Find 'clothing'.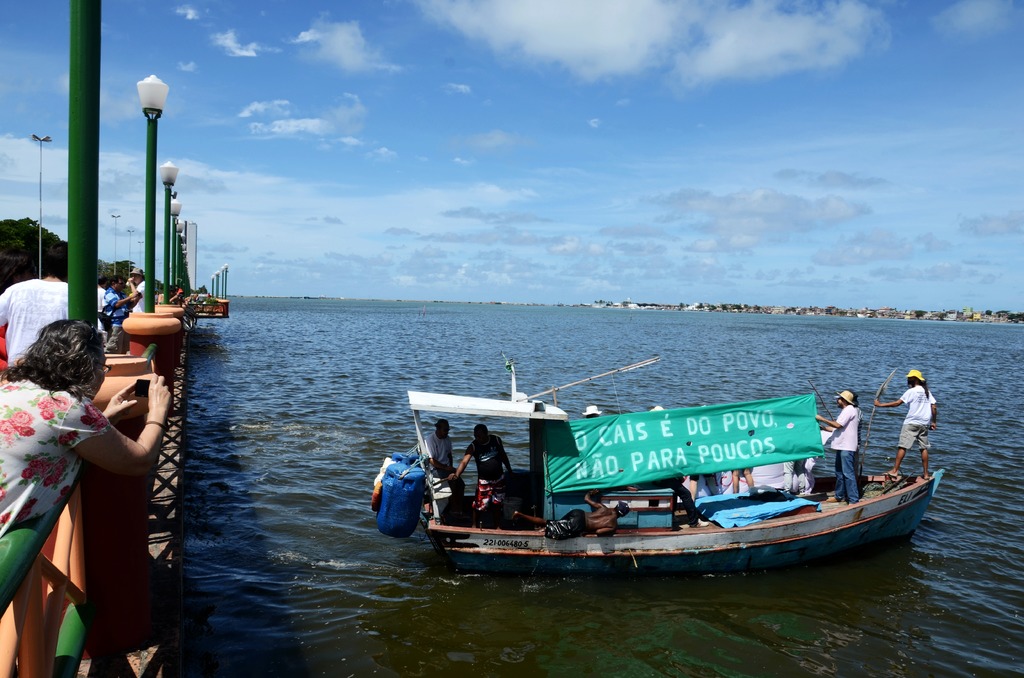
464 437 508 510.
